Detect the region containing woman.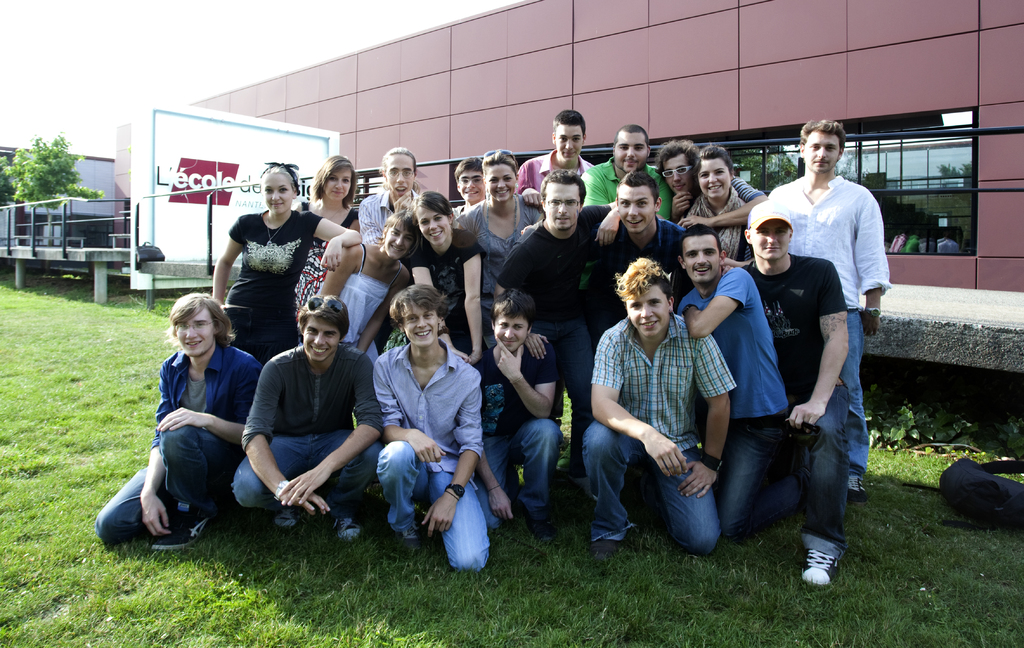
(left=210, top=156, right=358, bottom=359).
